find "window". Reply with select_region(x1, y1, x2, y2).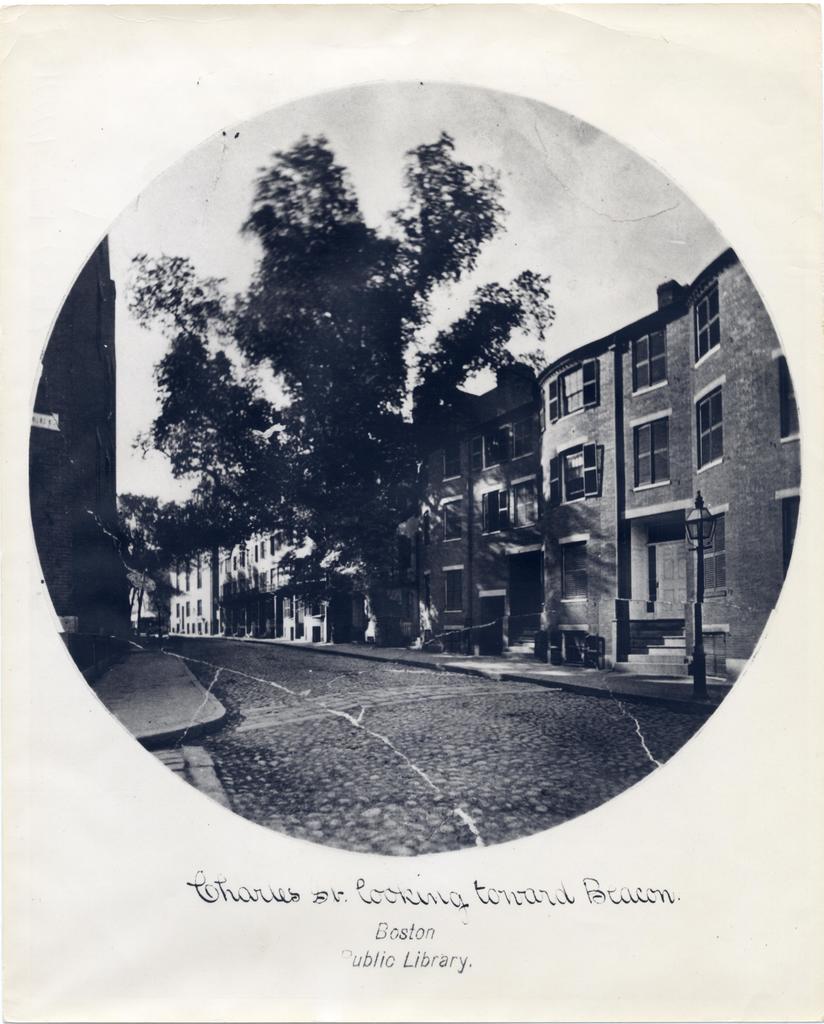
select_region(548, 438, 604, 509).
